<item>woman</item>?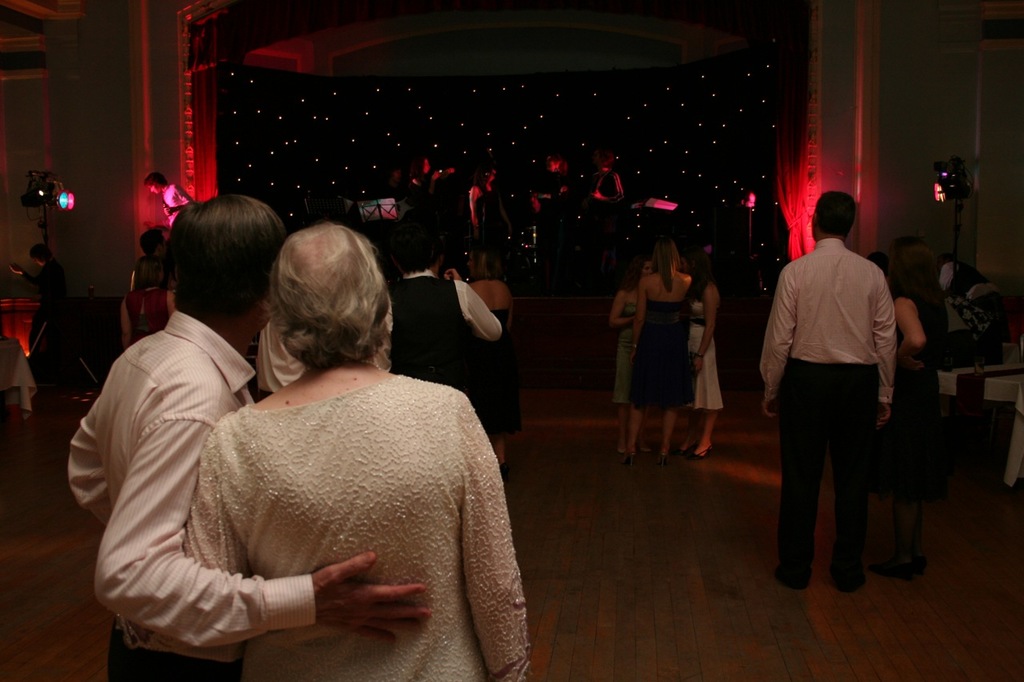
bbox=[630, 235, 698, 464]
